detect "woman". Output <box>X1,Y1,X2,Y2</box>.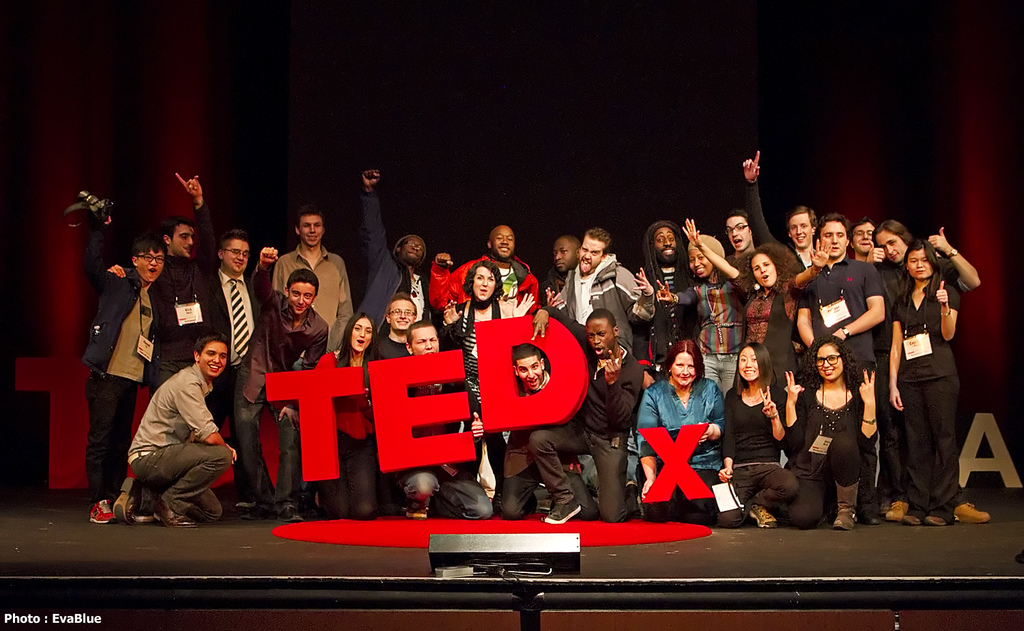
<box>635,337,724,521</box>.
